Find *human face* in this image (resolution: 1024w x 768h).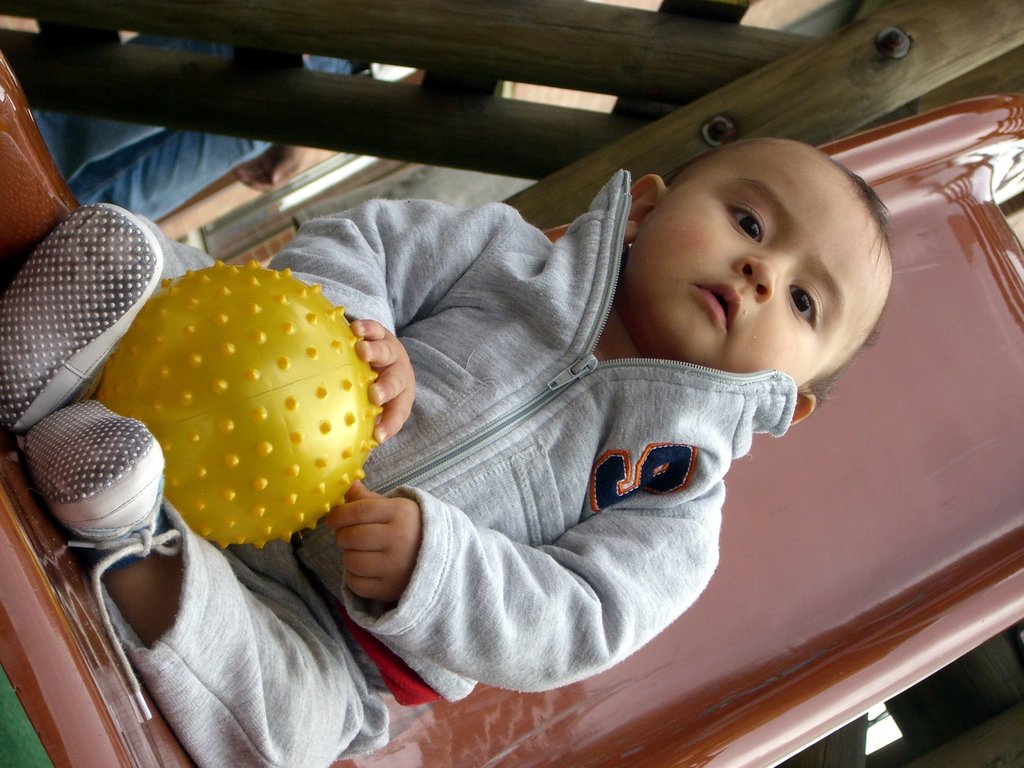
select_region(620, 138, 888, 388).
